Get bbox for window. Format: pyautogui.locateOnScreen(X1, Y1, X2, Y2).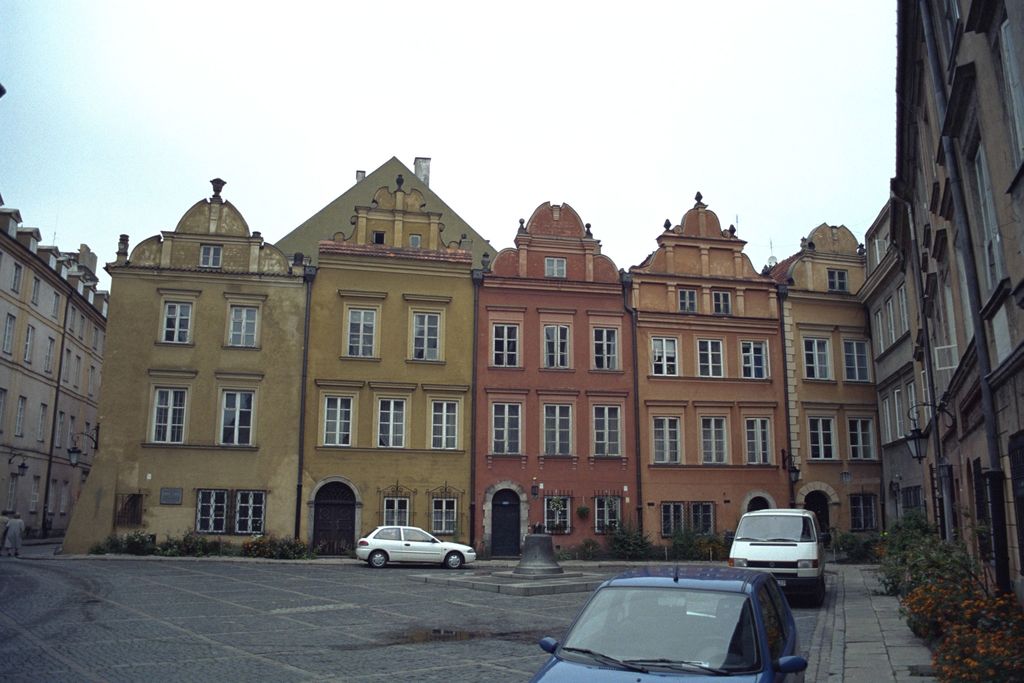
pyautogui.locateOnScreen(198, 241, 224, 267).
